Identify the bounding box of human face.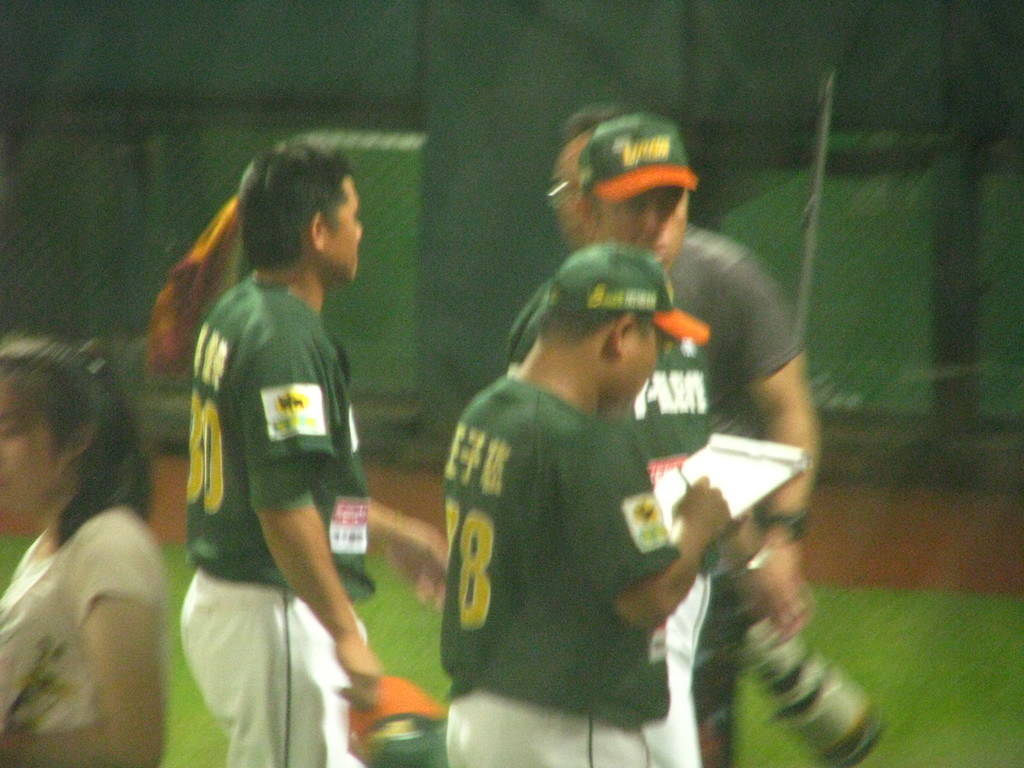
[598,186,685,261].
